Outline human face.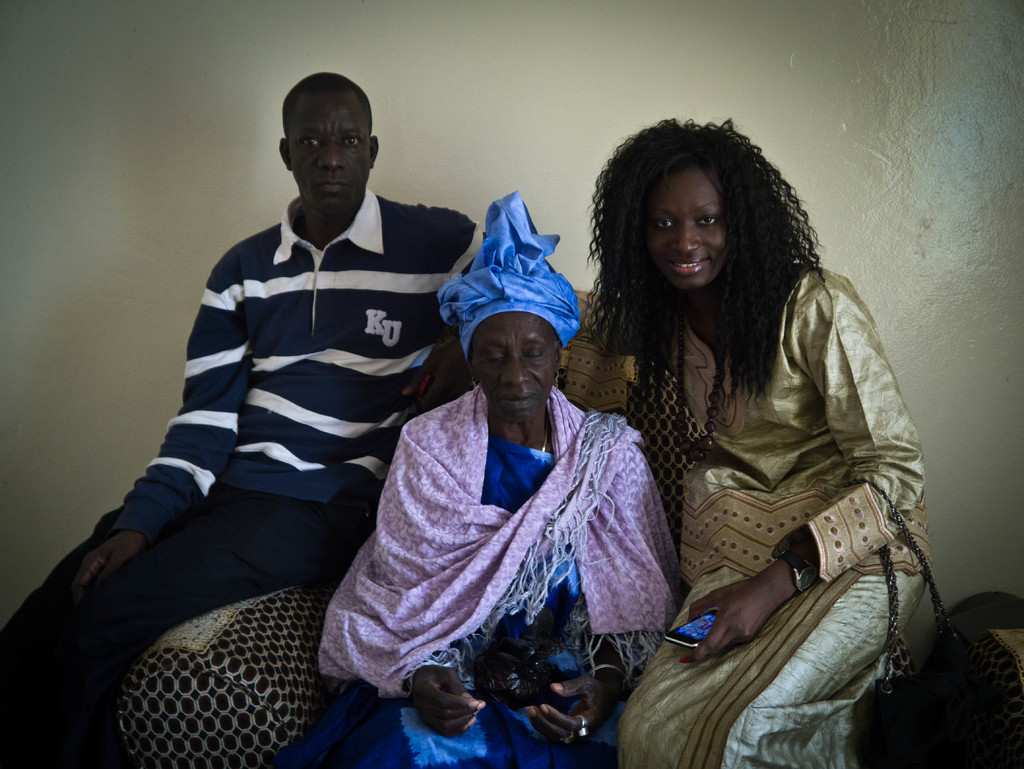
Outline: crop(292, 88, 371, 207).
